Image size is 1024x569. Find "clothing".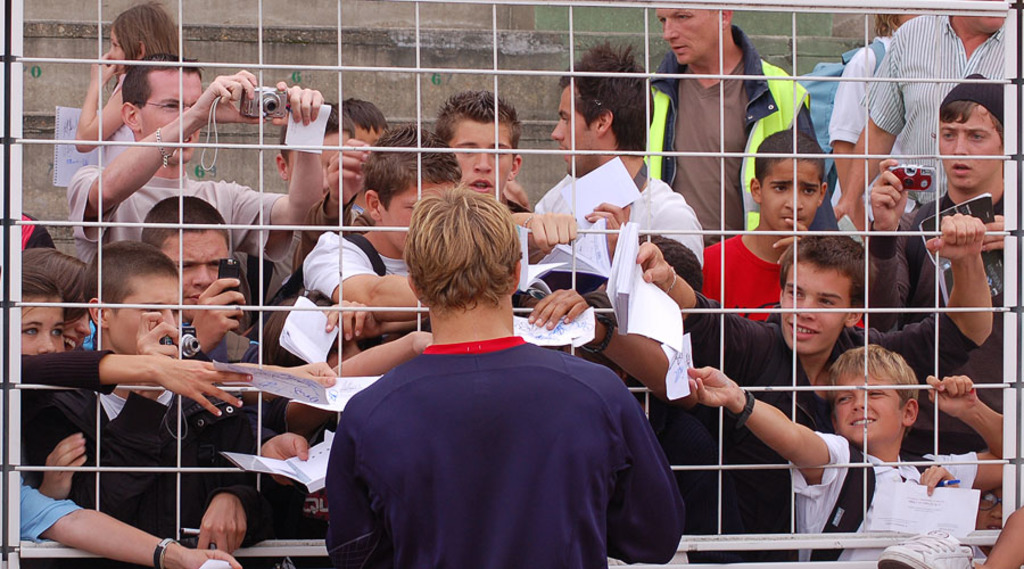
[785, 447, 980, 559].
